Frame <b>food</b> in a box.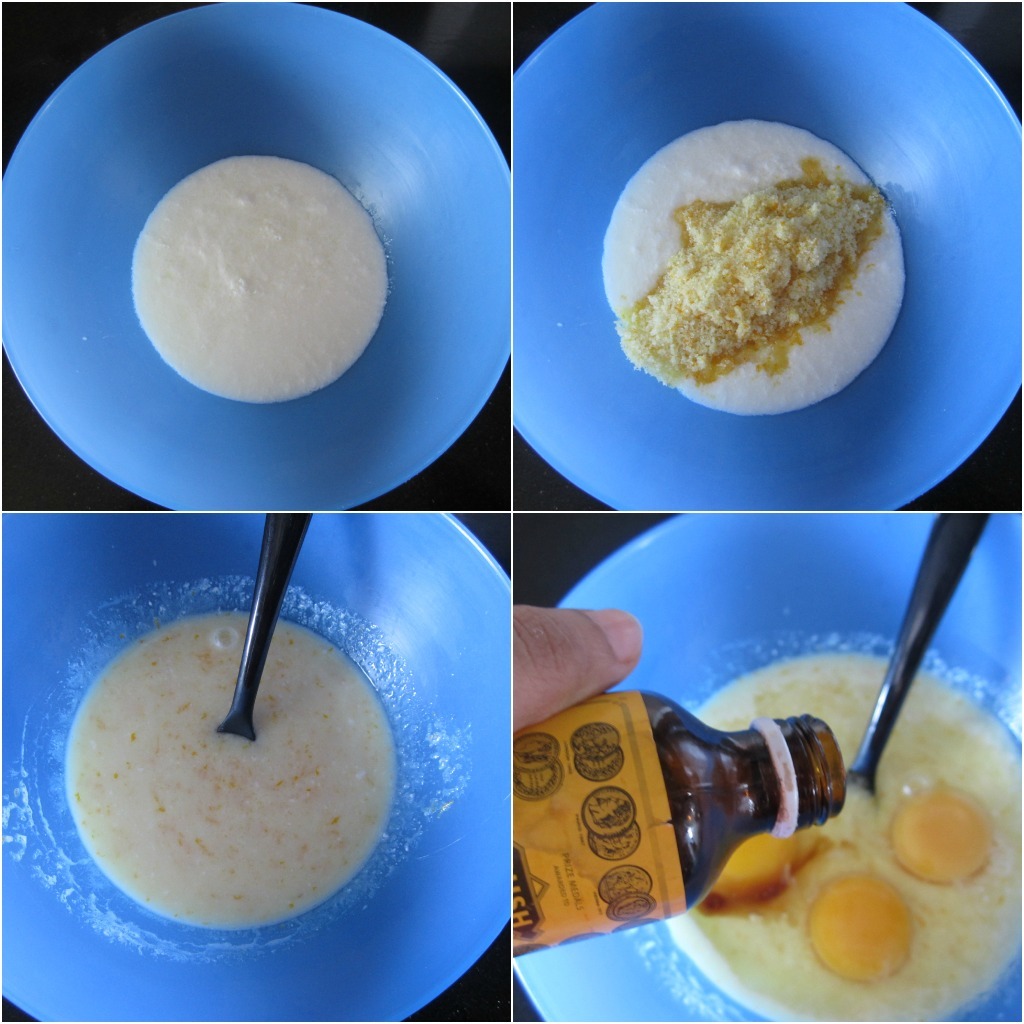
601 104 914 421.
